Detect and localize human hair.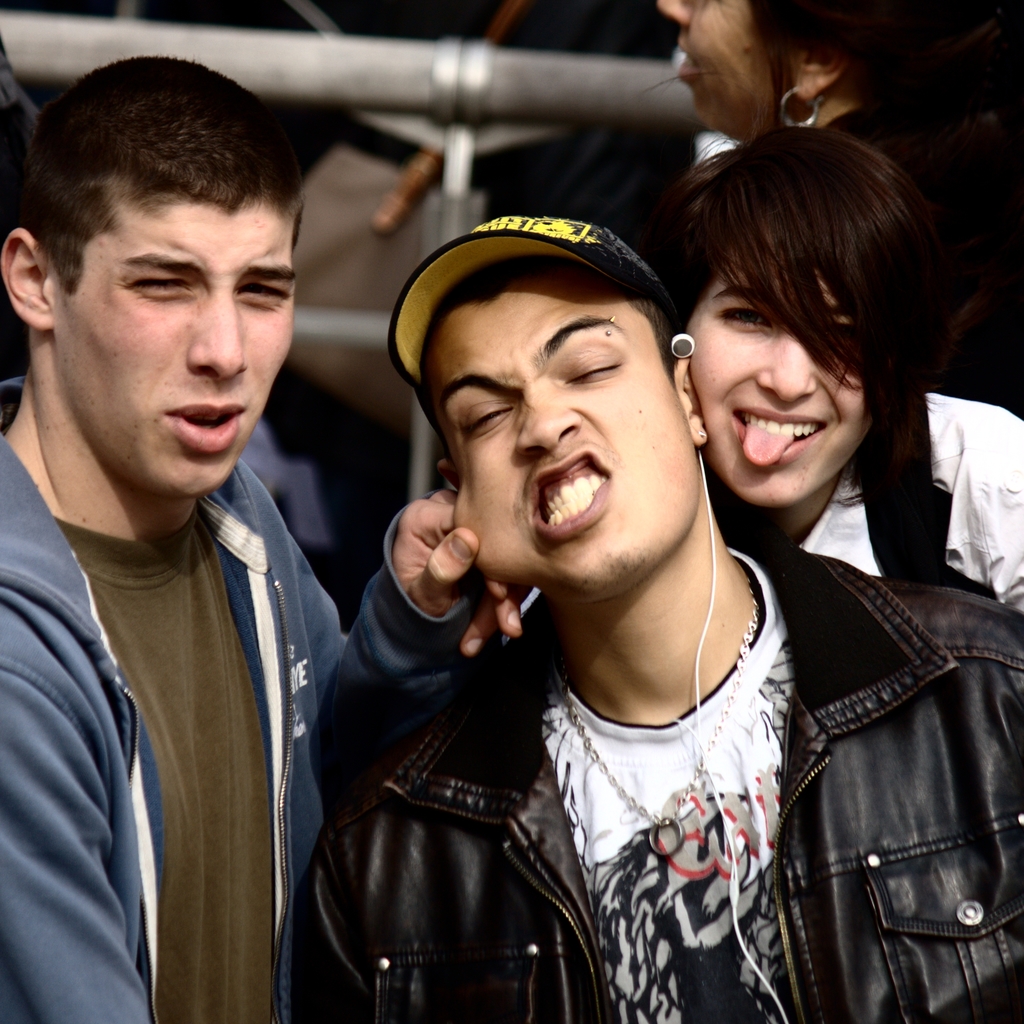
Localized at bbox(617, 284, 691, 391).
